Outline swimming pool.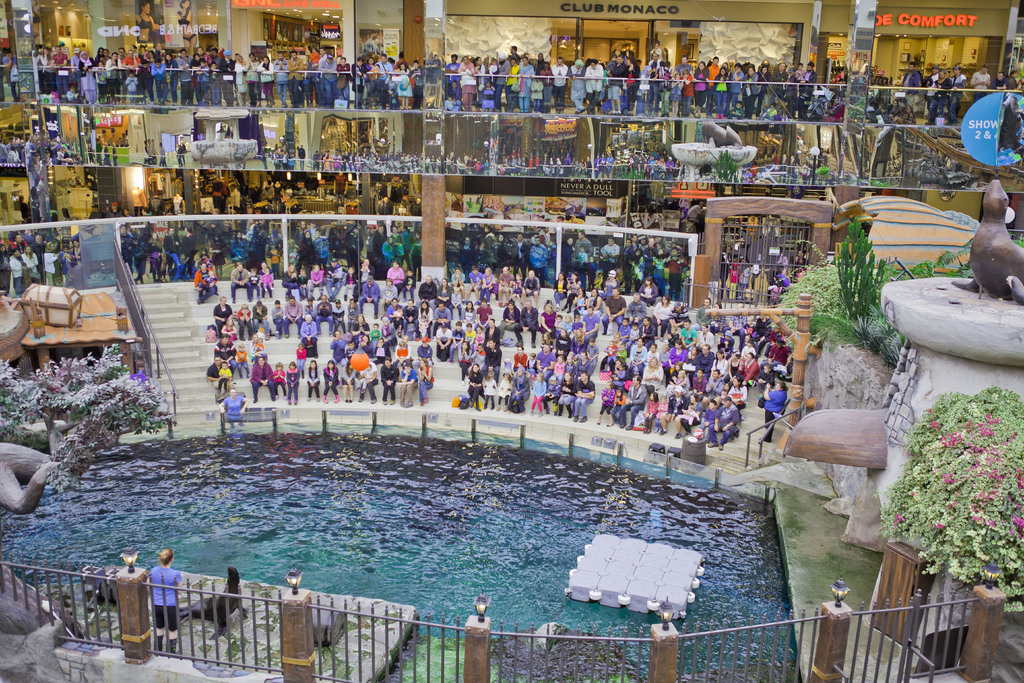
Outline: select_region(0, 371, 970, 661).
